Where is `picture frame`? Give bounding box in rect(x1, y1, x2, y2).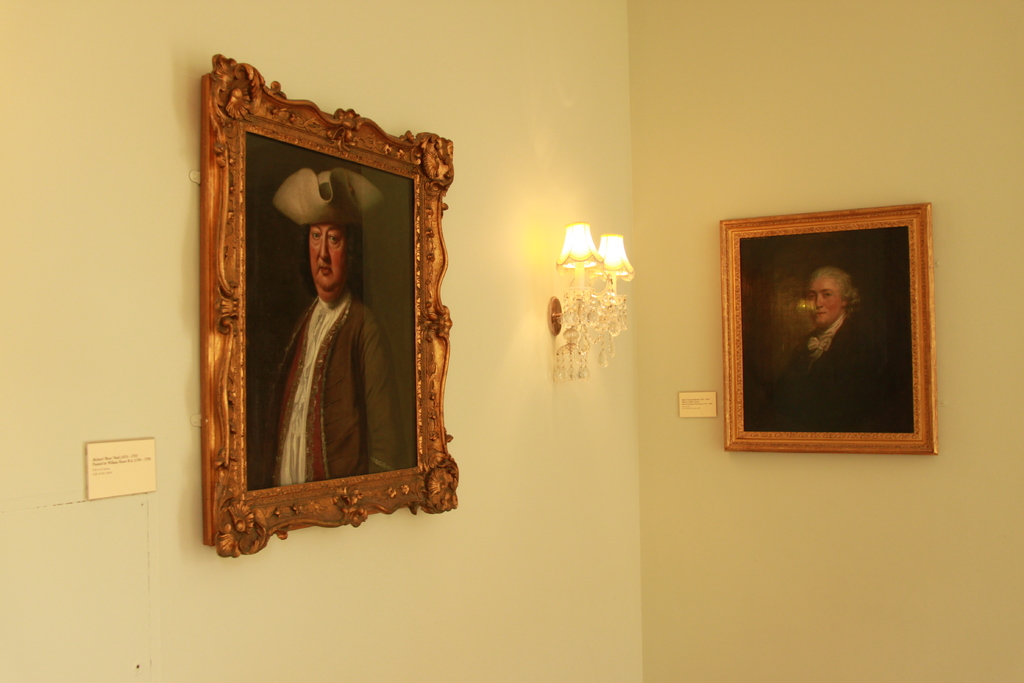
rect(712, 205, 954, 461).
